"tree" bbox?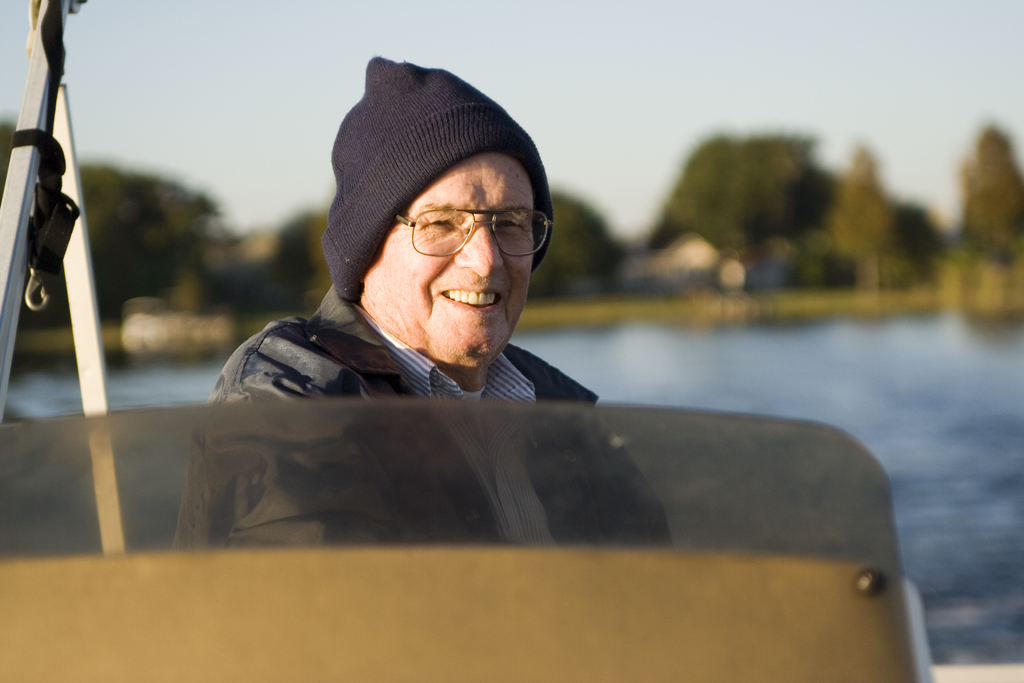
Rect(539, 183, 637, 291)
